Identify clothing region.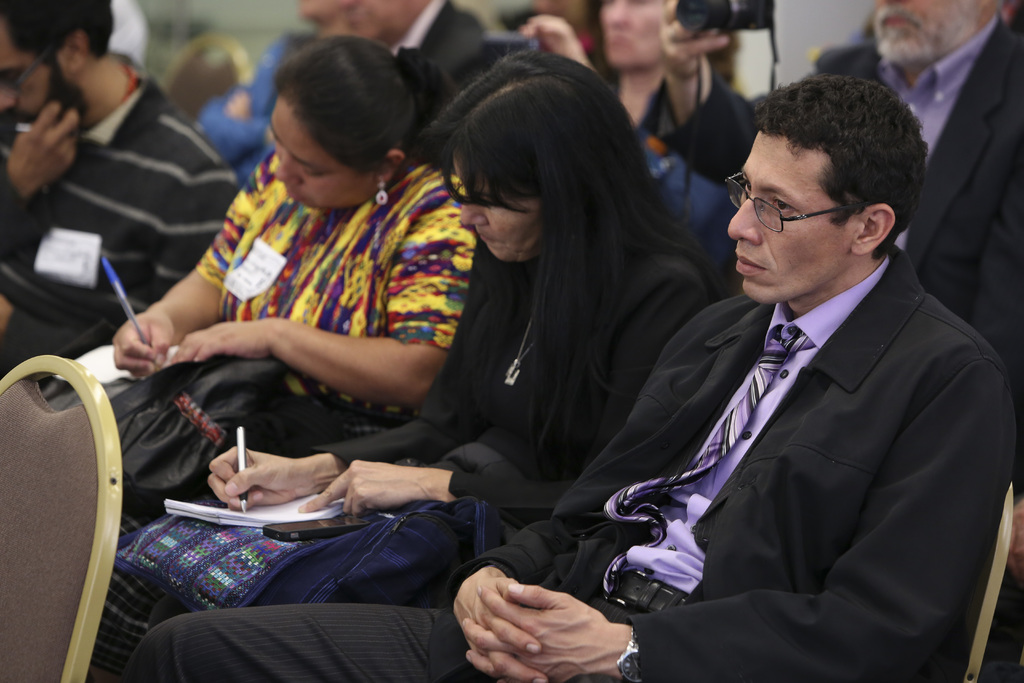
Region: (left=22, top=146, right=489, bottom=525).
